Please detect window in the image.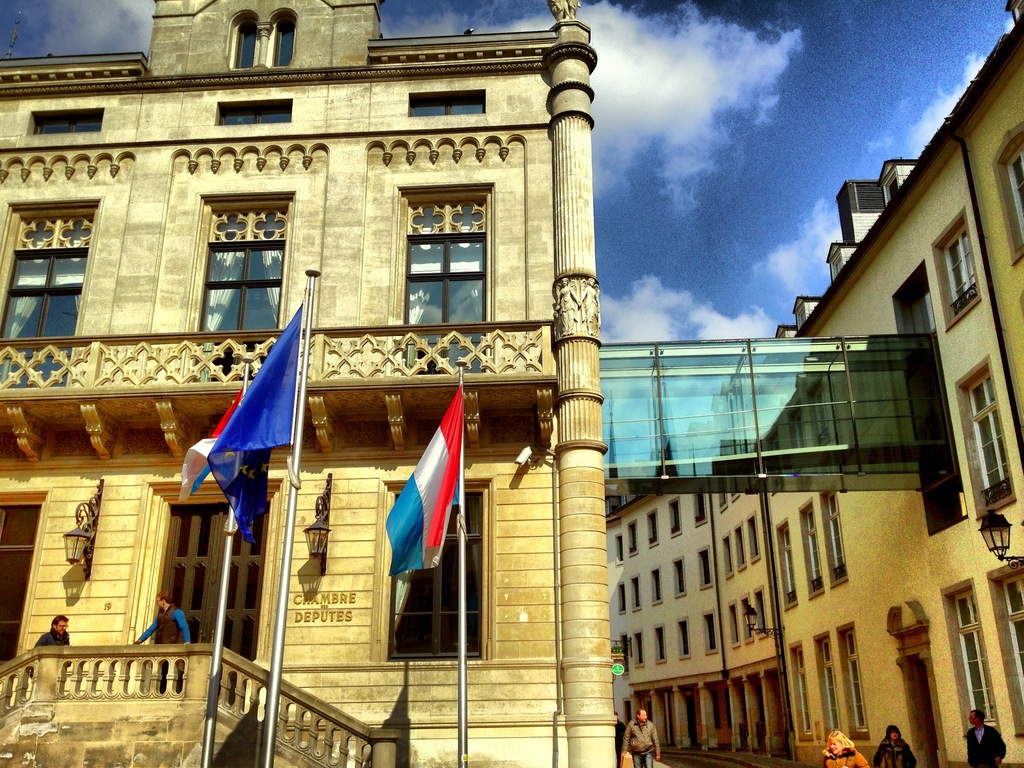
rect(184, 189, 278, 323).
